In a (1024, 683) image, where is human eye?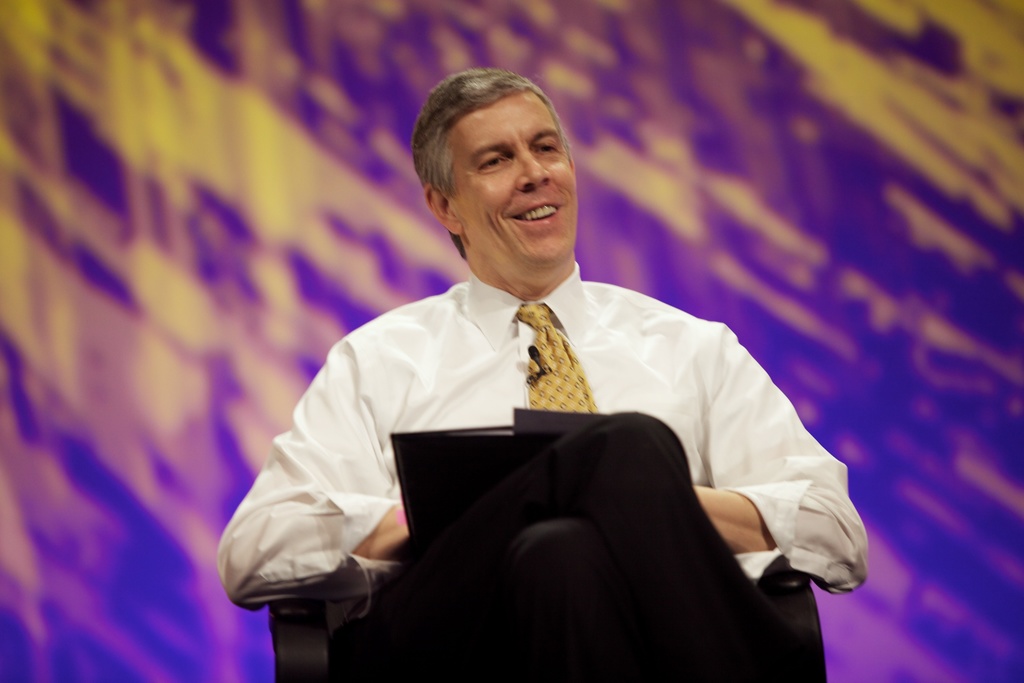
x1=475, y1=143, x2=520, y2=181.
